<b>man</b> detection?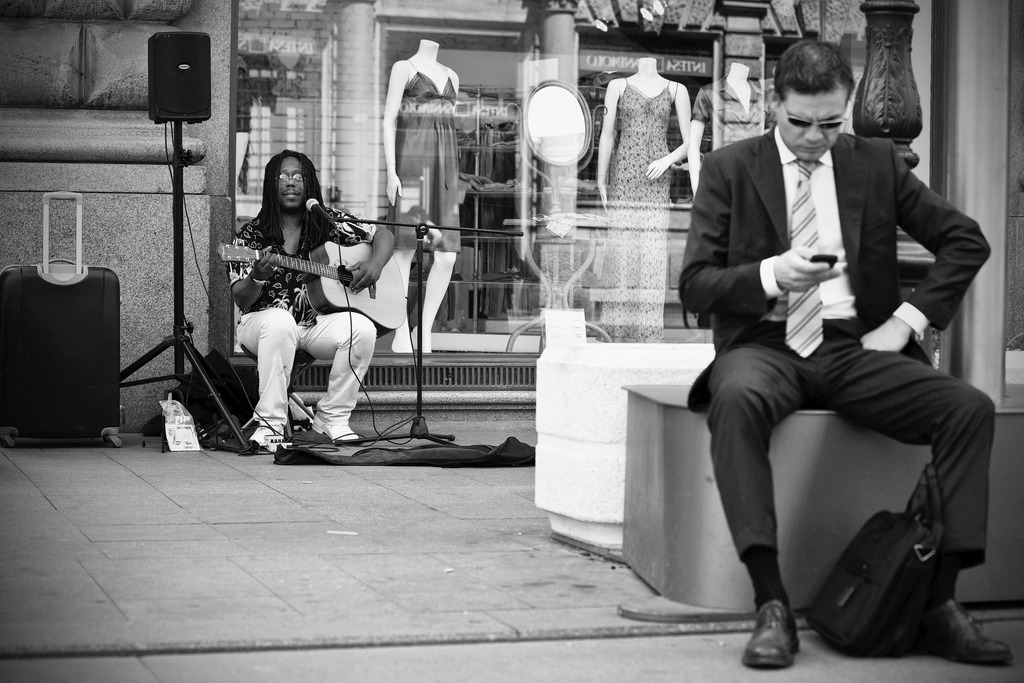
rect(215, 145, 392, 440)
